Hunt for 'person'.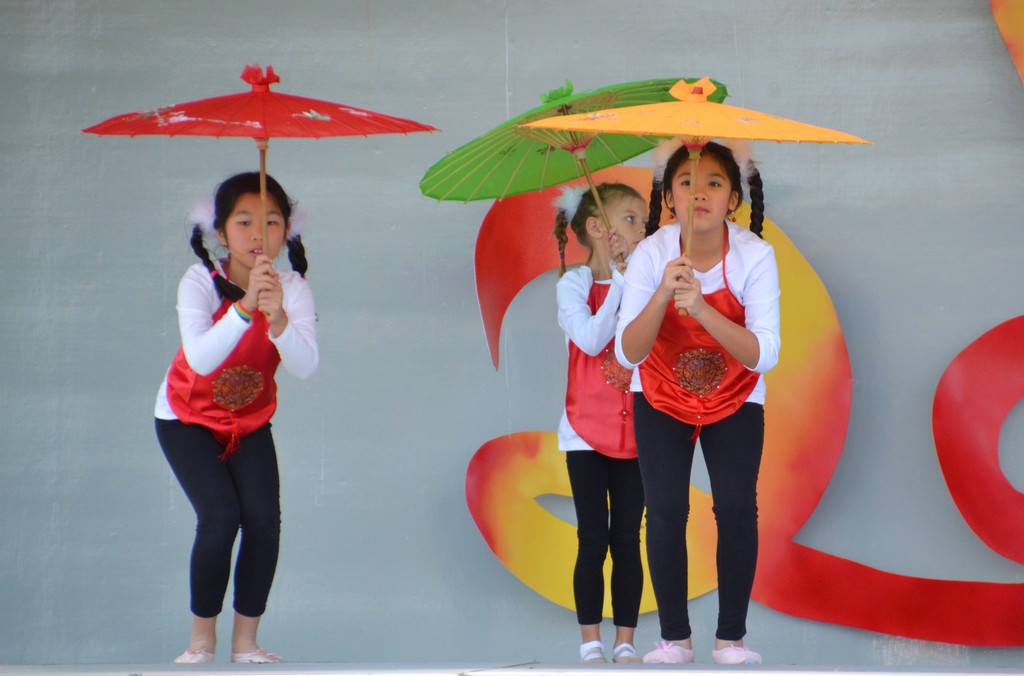
Hunted down at 145:134:307:675.
